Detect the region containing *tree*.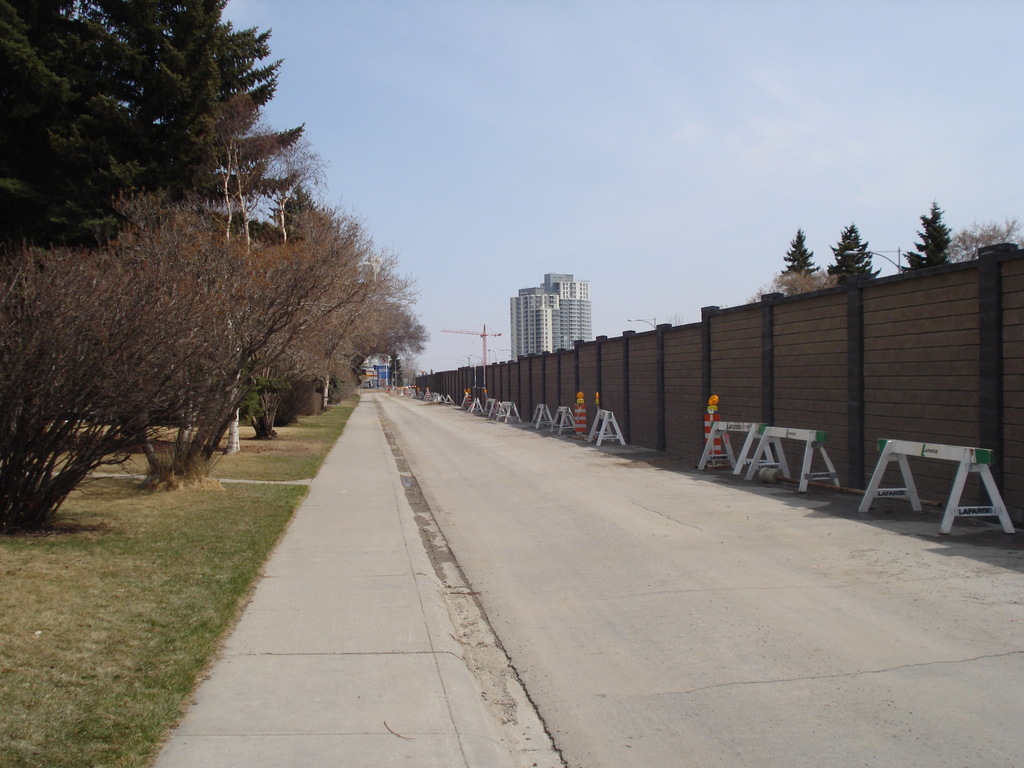
(x1=829, y1=221, x2=884, y2=287).
